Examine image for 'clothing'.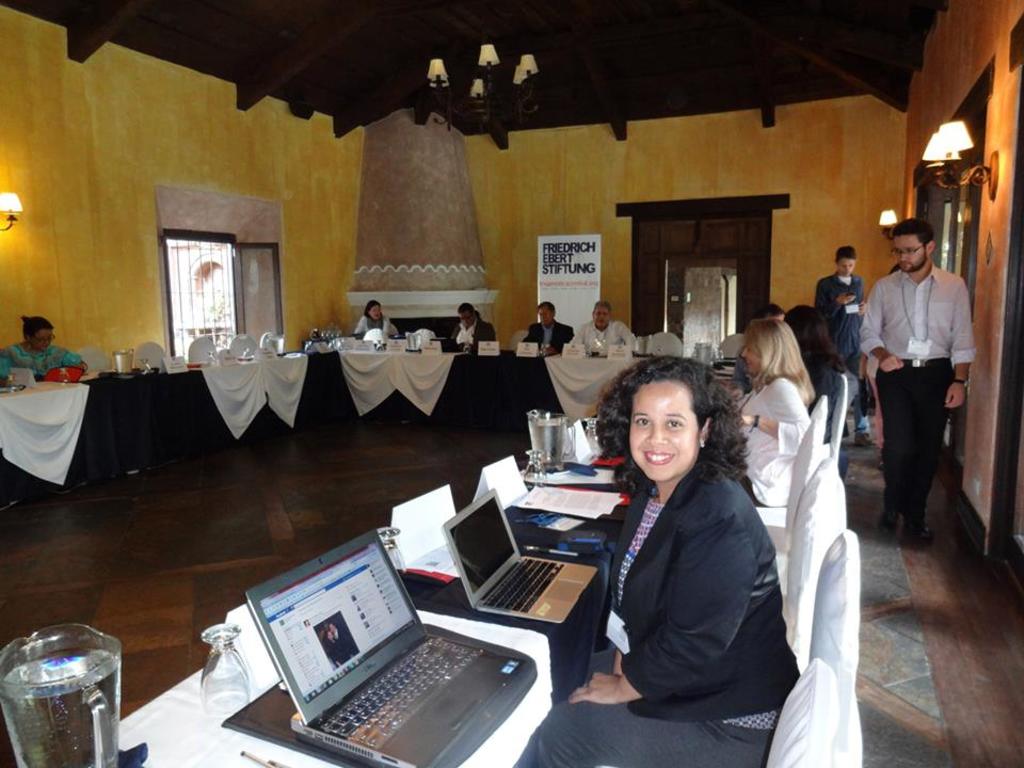
Examination result: 812,269,876,416.
